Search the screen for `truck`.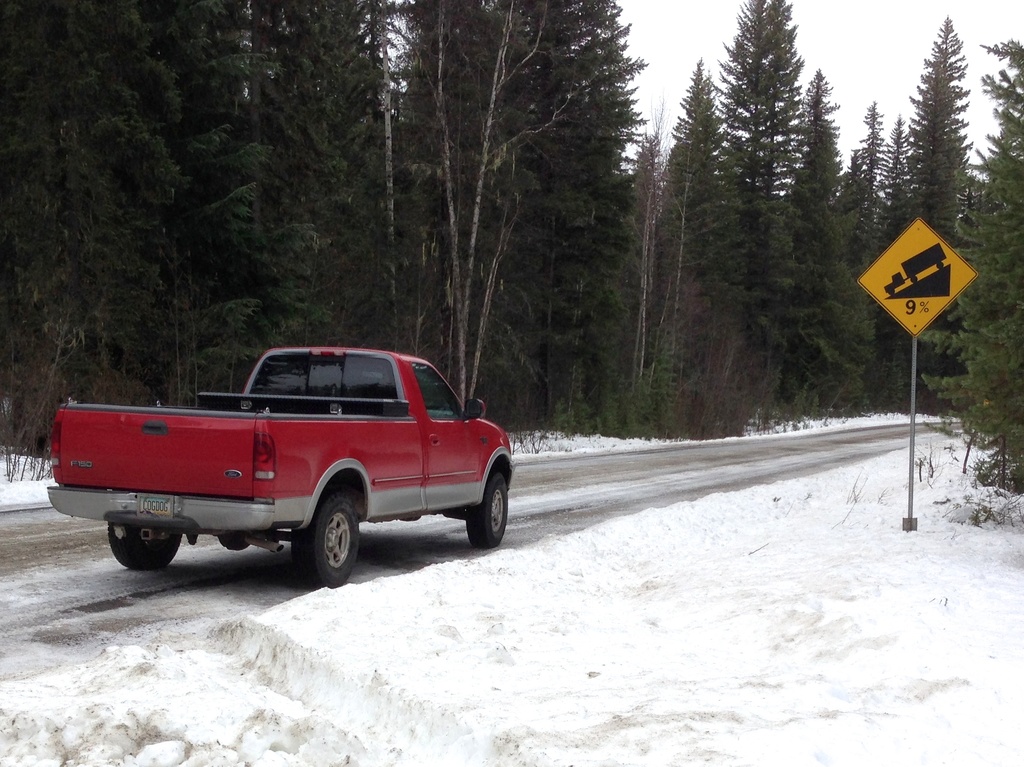
Found at {"x1": 38, "y1": 334, "x2": 525, "y2": 591}.
